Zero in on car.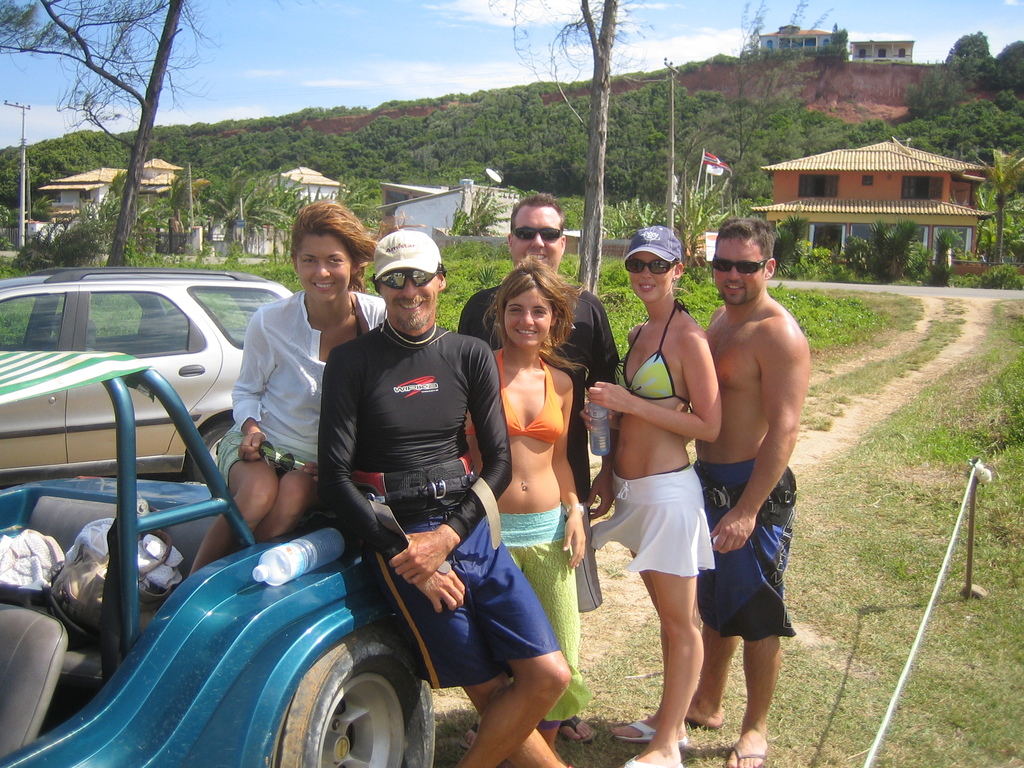
Zeroed in: (left=0, top=267, right=292, bottom=484).
